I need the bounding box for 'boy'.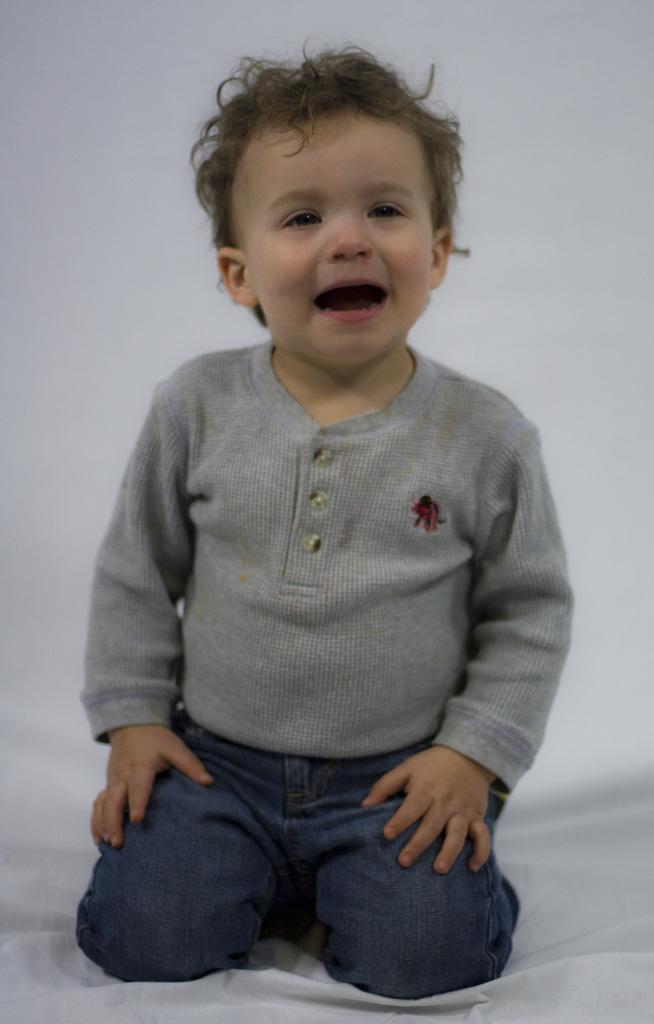
Here it is: 72, 30, 575, 1002.
